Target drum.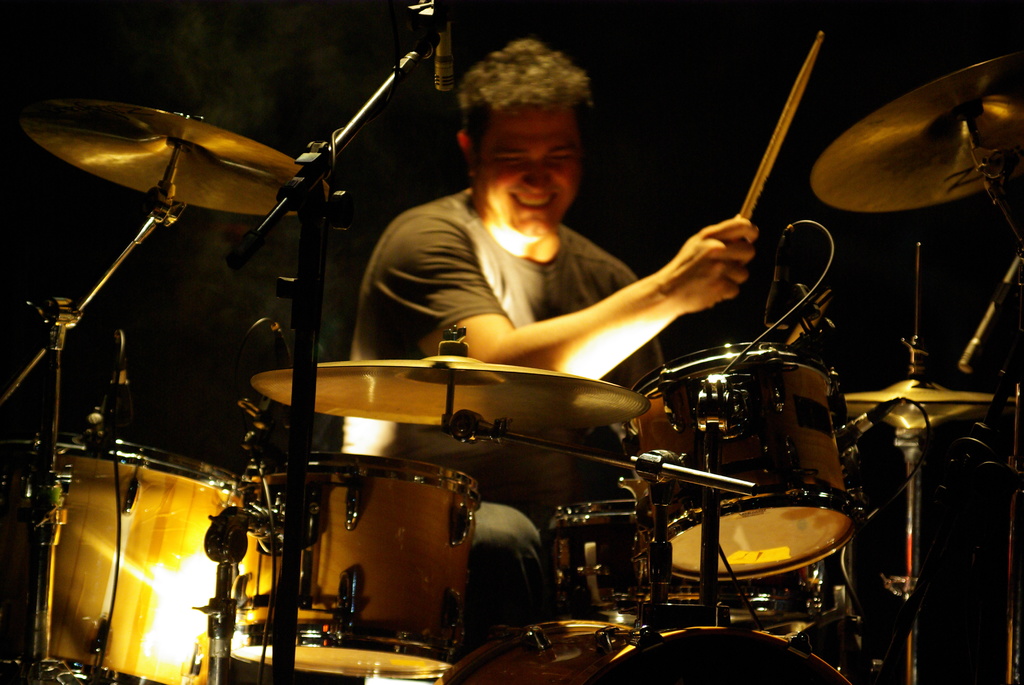
Target region: (632, 338, 854, 583).
